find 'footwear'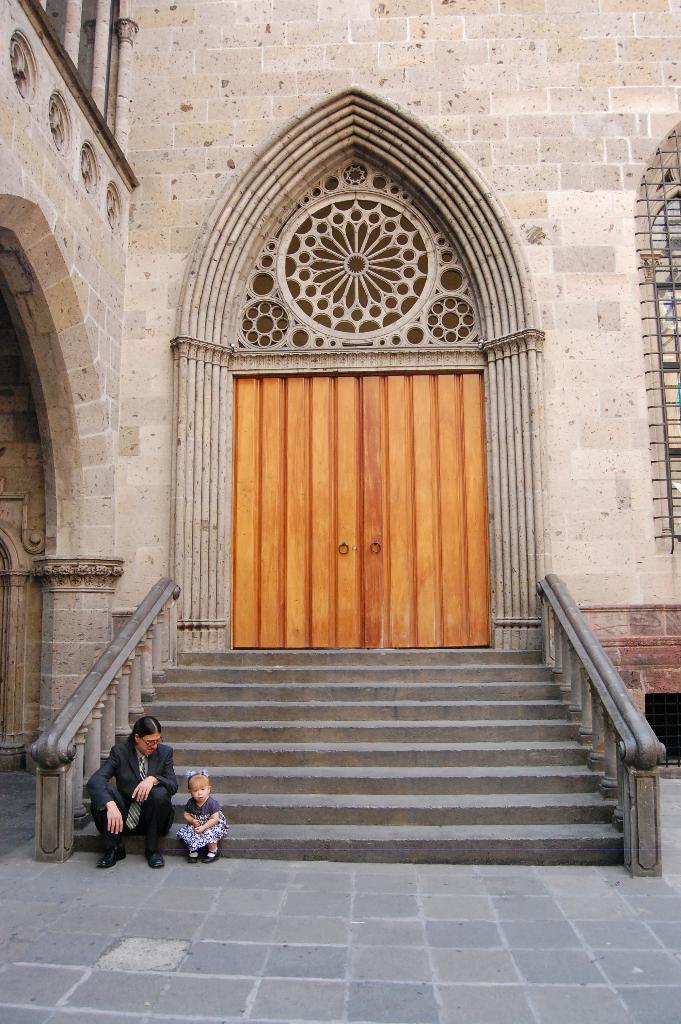
bbox=(98, 847, 127, 868)
